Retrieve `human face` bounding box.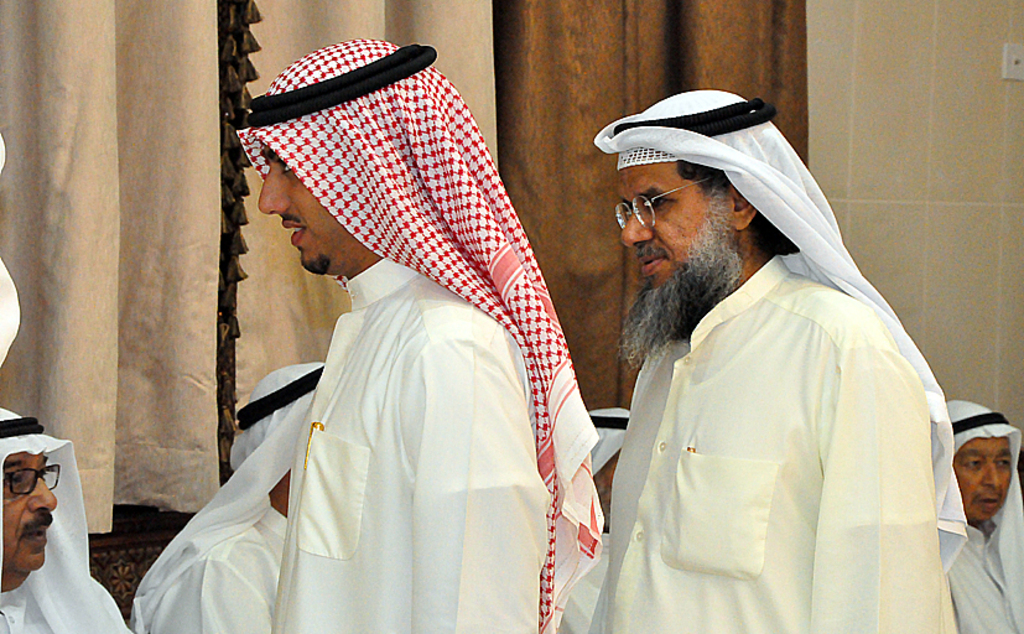
Bounding box: pyautogui.locateOnScreen(2, 451, 57, 576).
